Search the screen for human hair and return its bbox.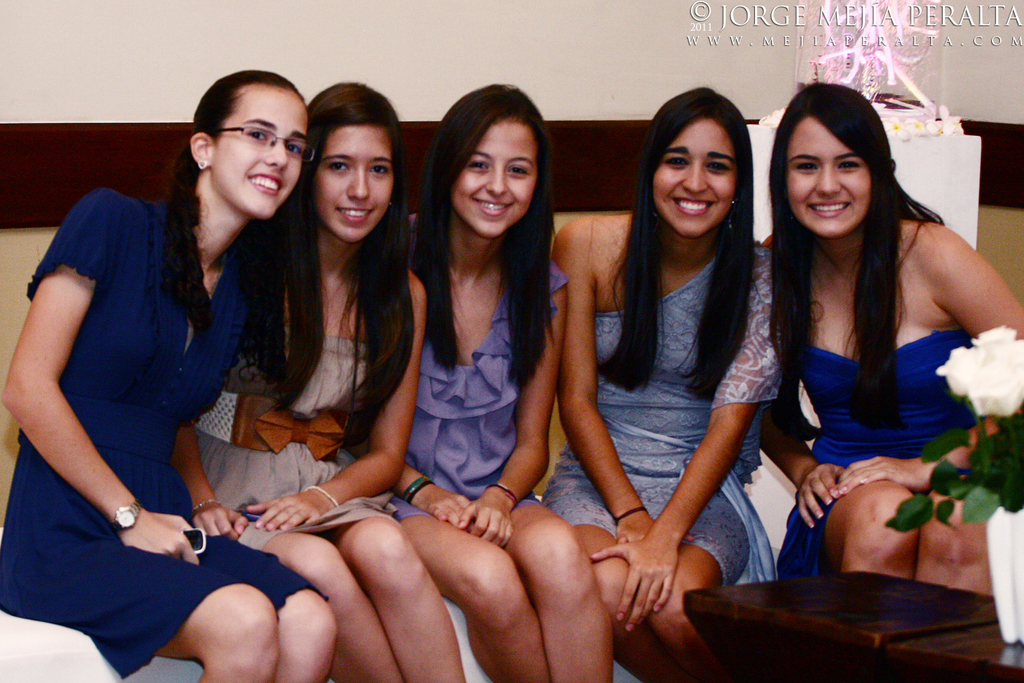
Found: (409, 81, 556, 389).
